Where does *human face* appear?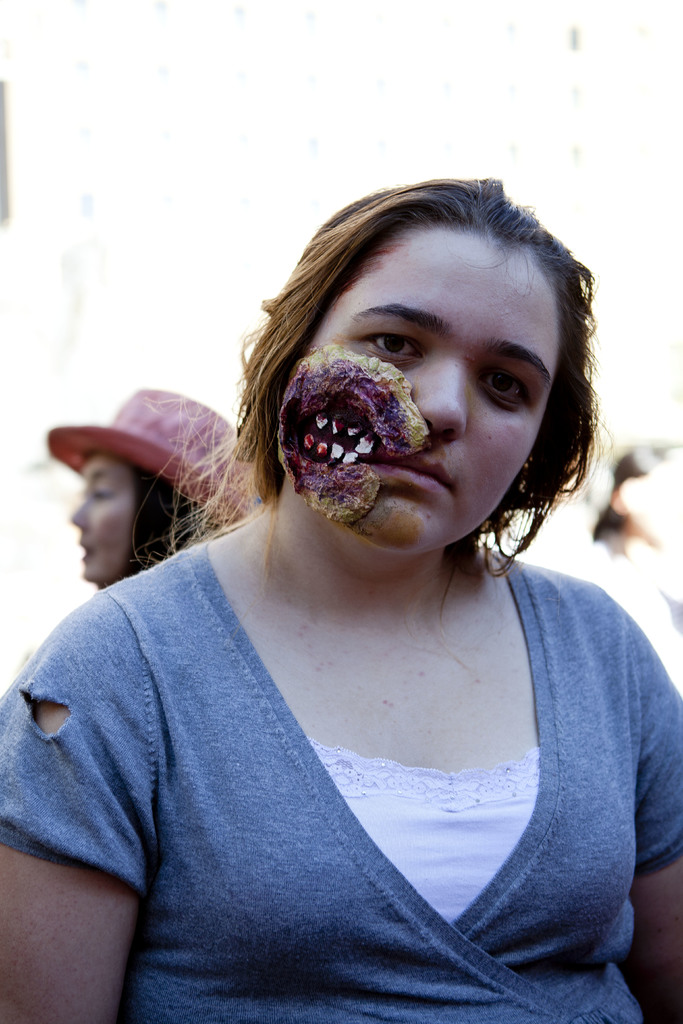
Appears at (x1=277, y1=224, x2=563, y2=554).
